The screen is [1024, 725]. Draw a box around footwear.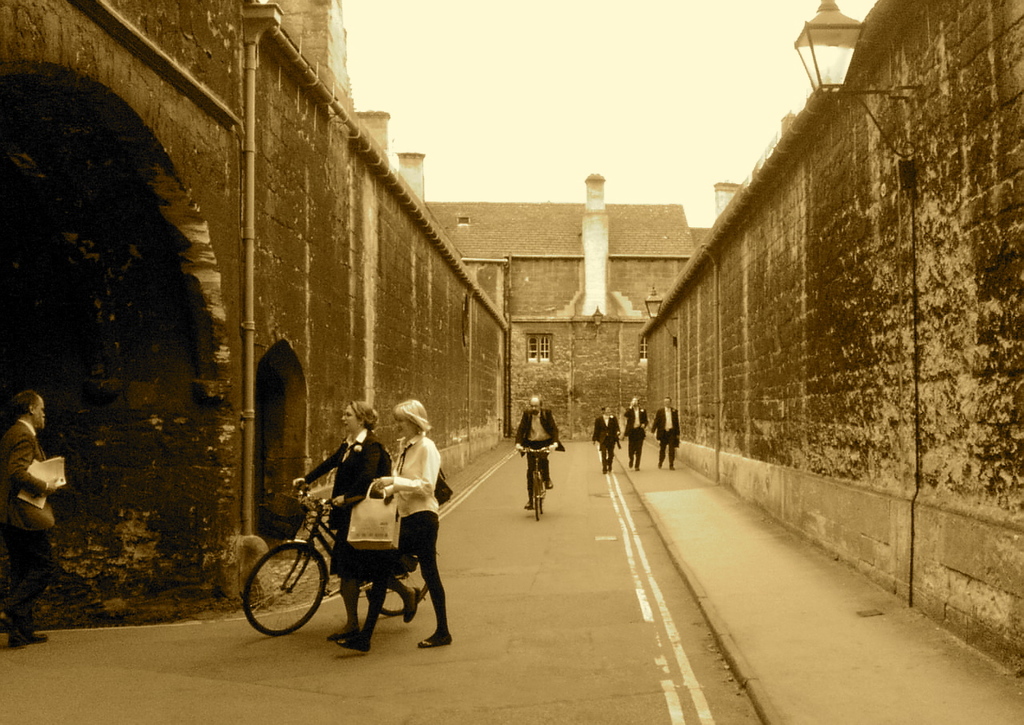
x1=324, y1=623, x2=360, y2=646.
